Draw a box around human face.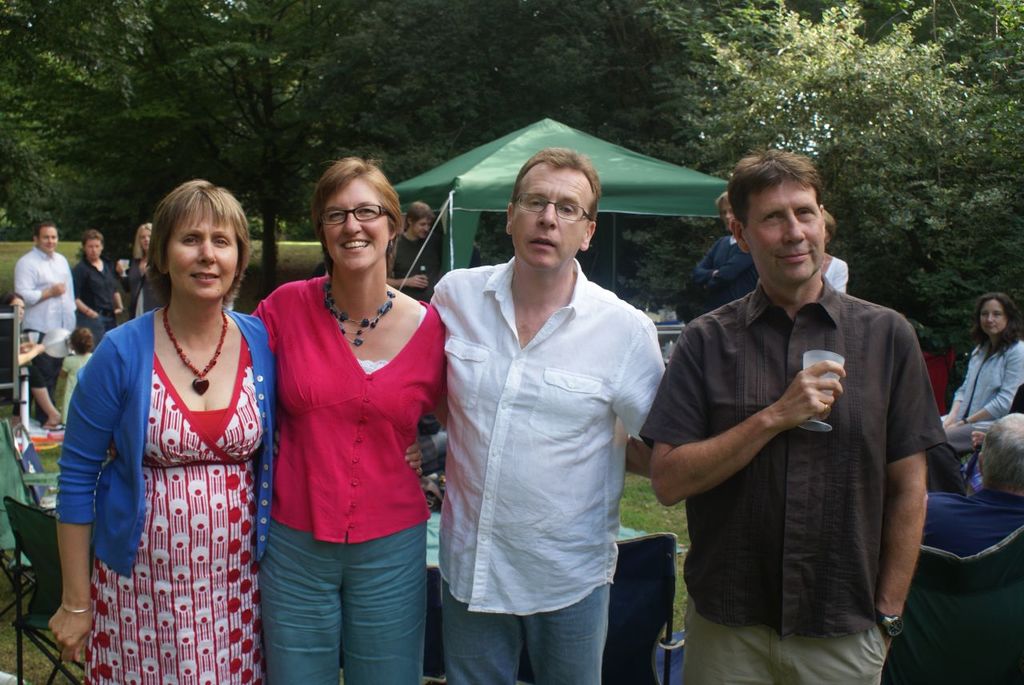
locate(164, 214, 235, 298).
